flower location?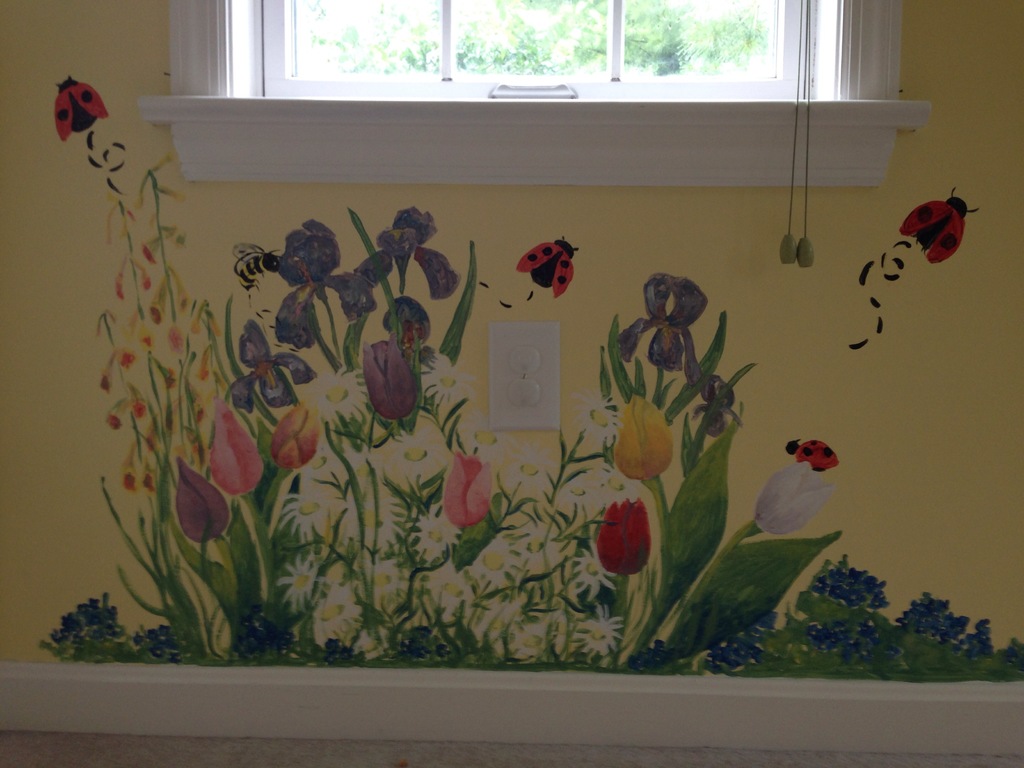
left=177, top=456, right=237, bottom=540
